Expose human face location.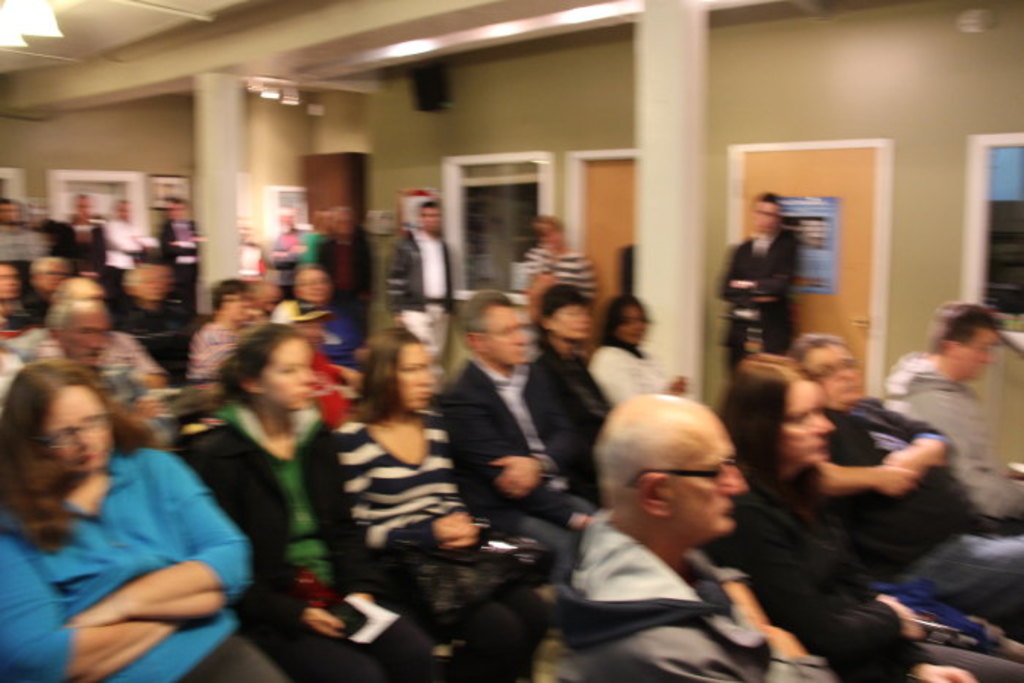
Exposed at Rect(70, 322, 111, 367).
